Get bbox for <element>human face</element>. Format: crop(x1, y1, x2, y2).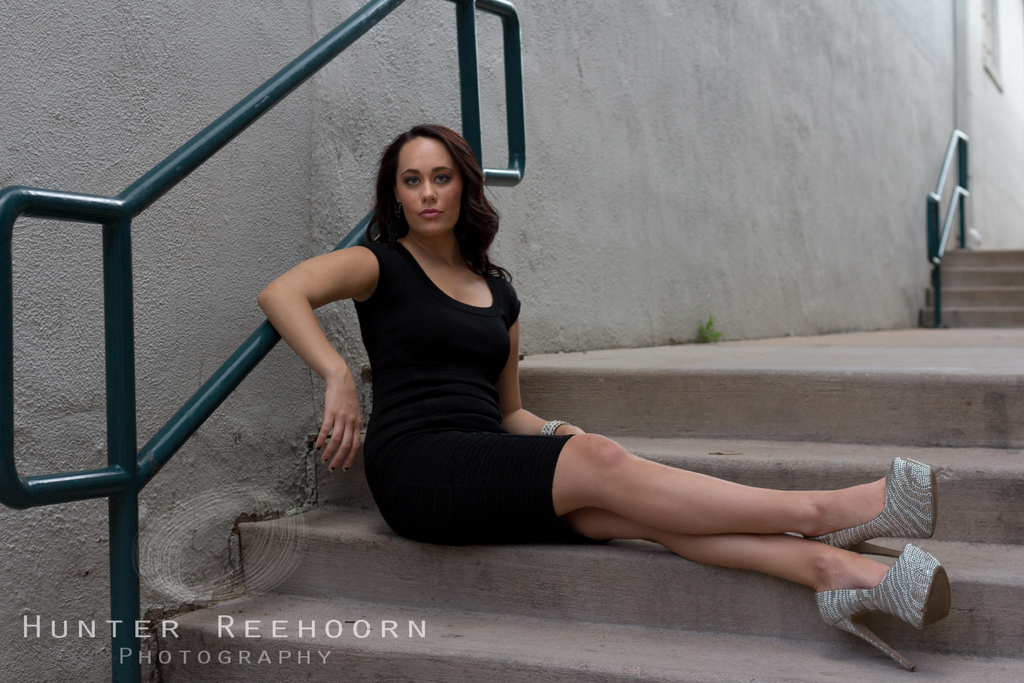
crop(396, 136, 461, 240).
